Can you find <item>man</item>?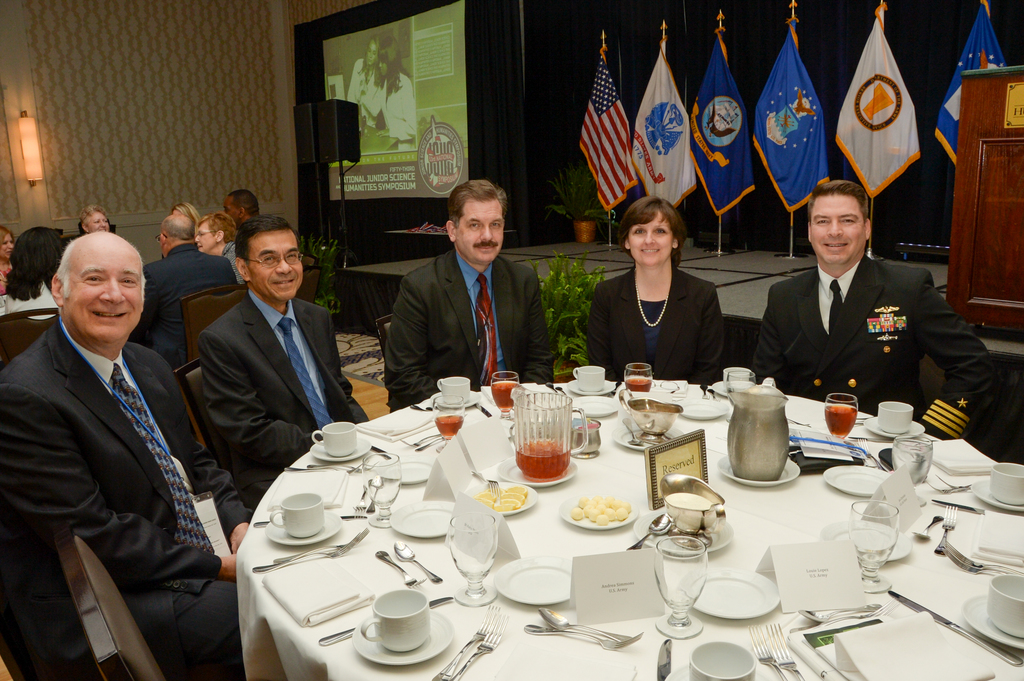
Yes, bounding box: 203/212/372/502.
